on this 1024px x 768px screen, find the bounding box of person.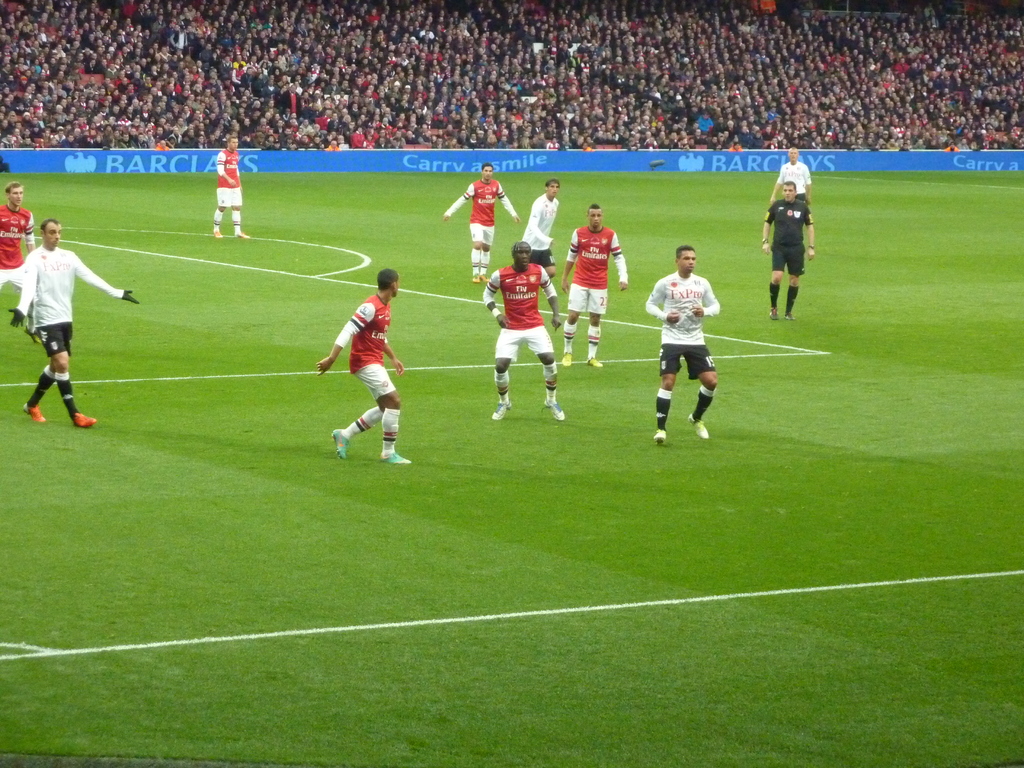
Bounding box: (9,216,141,431).
